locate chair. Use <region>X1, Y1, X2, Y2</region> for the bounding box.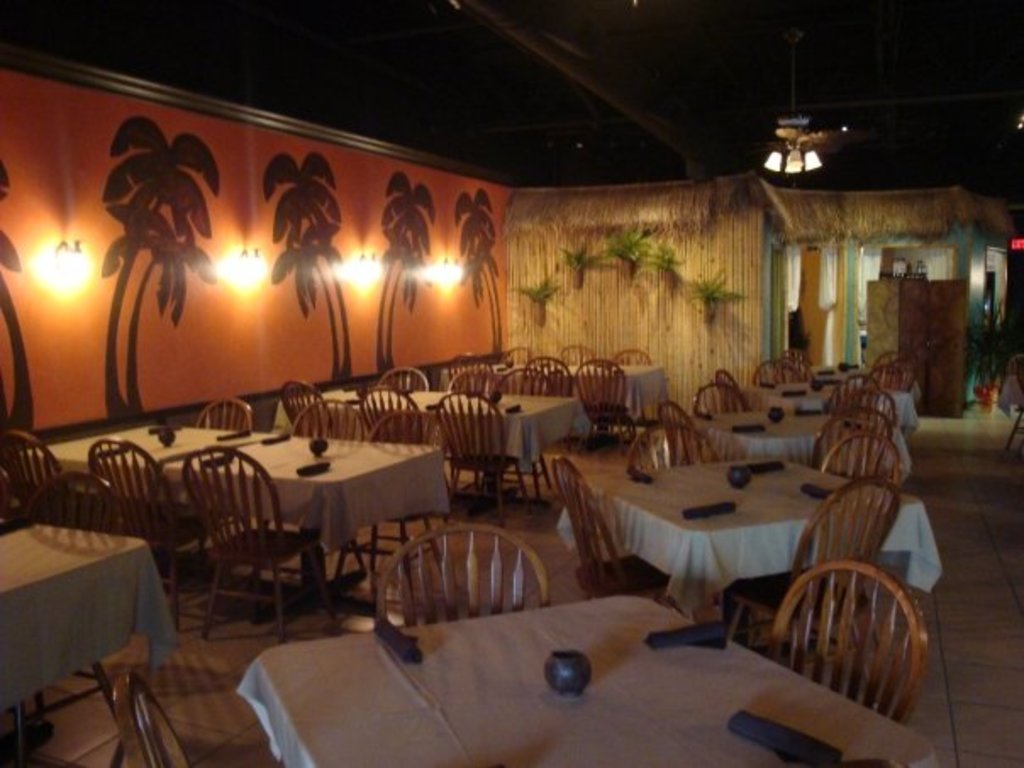
<region>553, 454, 685, 595</region>.
